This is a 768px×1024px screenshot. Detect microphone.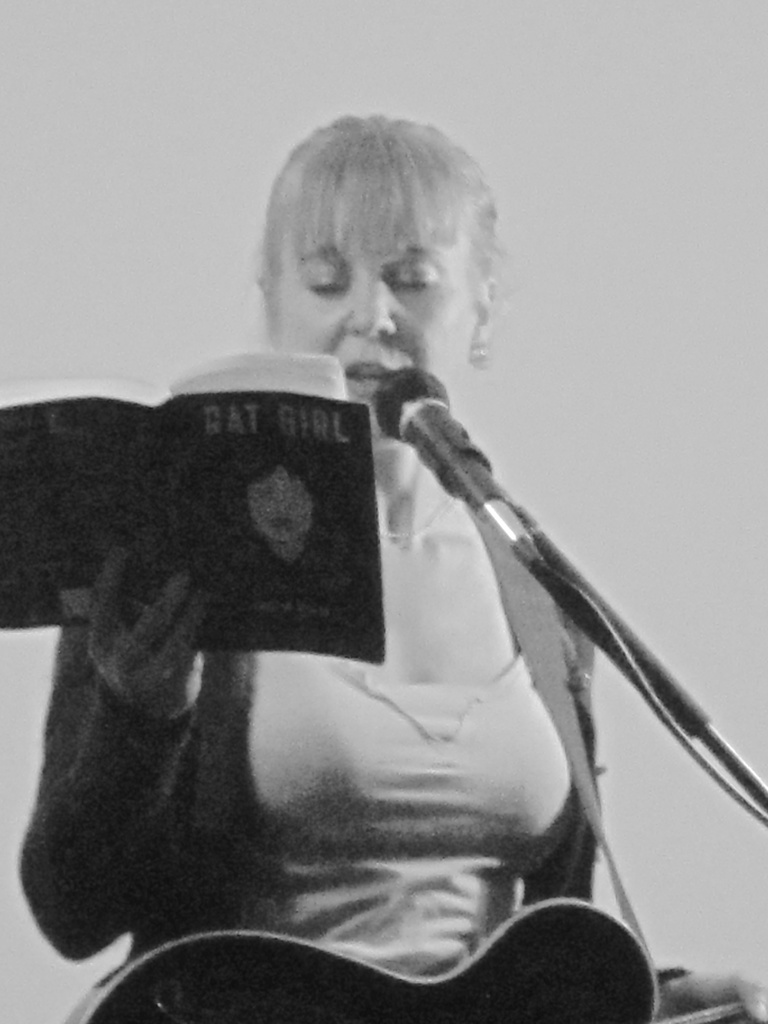
363,364,551,573.
